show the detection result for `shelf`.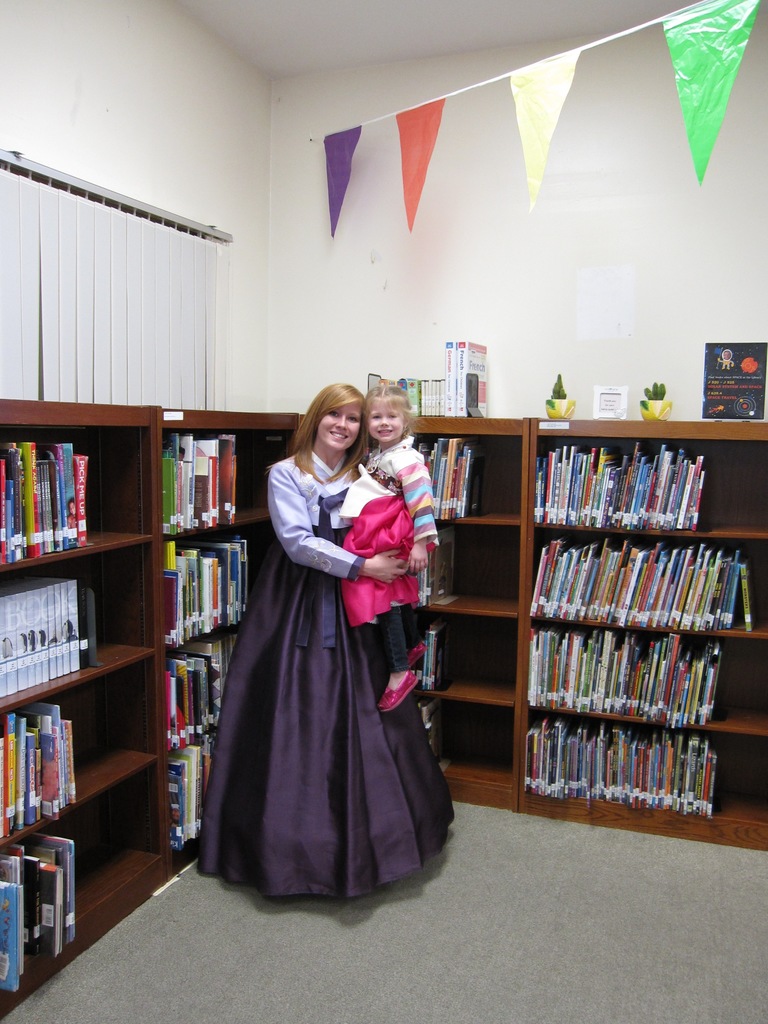
534,549,767,630.
